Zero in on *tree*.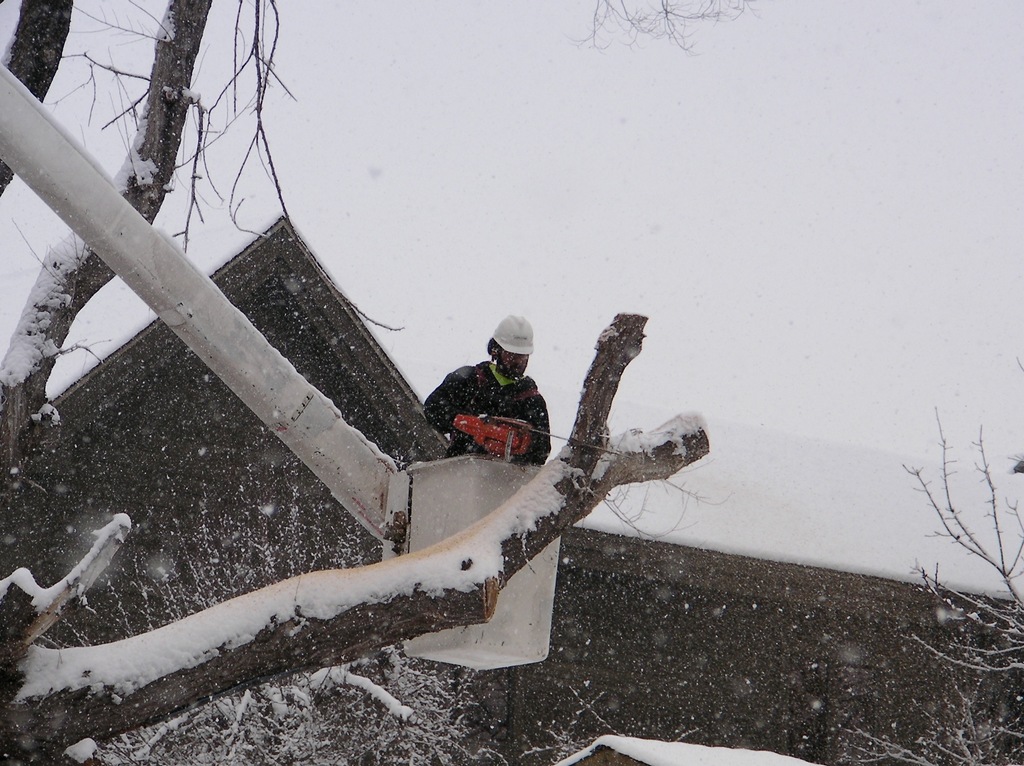
Zeroed in: (0,0,699,758).
